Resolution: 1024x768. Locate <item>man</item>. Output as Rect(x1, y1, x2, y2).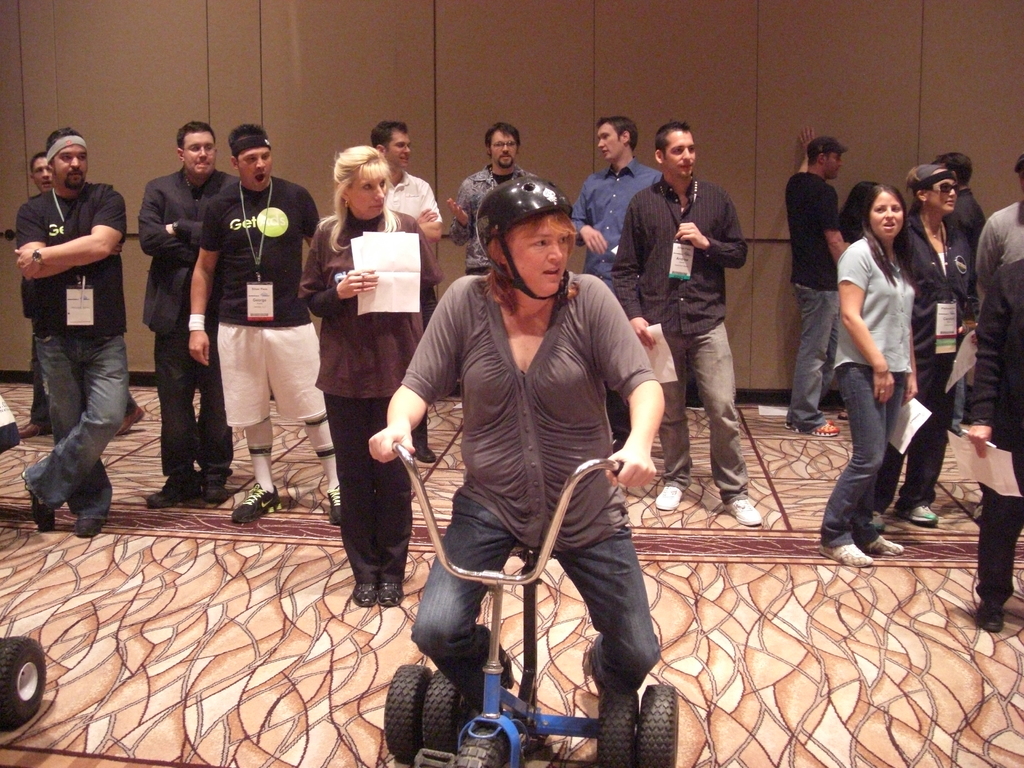
Rect(975, 159, 1023, 311).
